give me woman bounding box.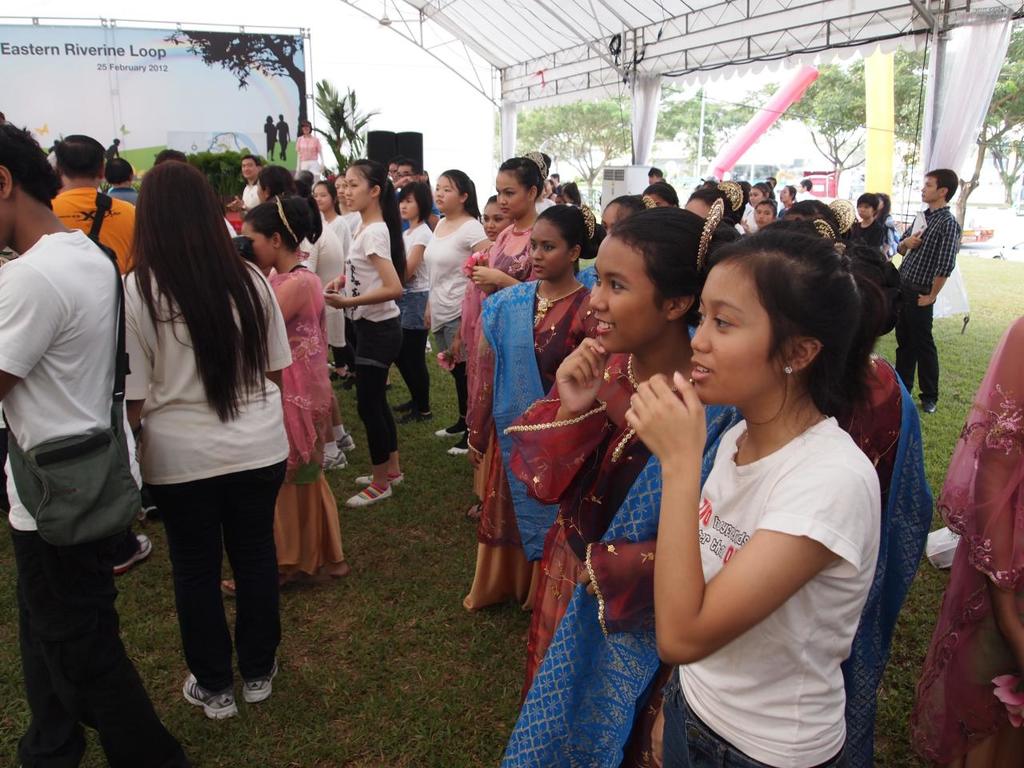
detection(331, 158, 402, 508).
